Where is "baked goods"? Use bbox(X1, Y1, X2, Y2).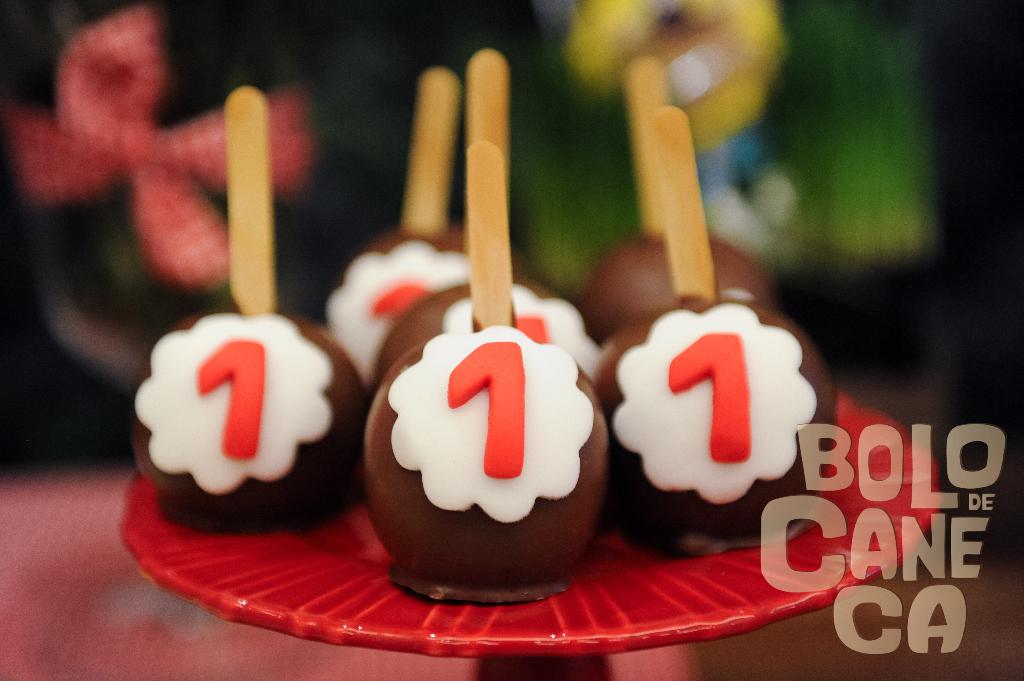
bbox(588, 232, 786, 346).
